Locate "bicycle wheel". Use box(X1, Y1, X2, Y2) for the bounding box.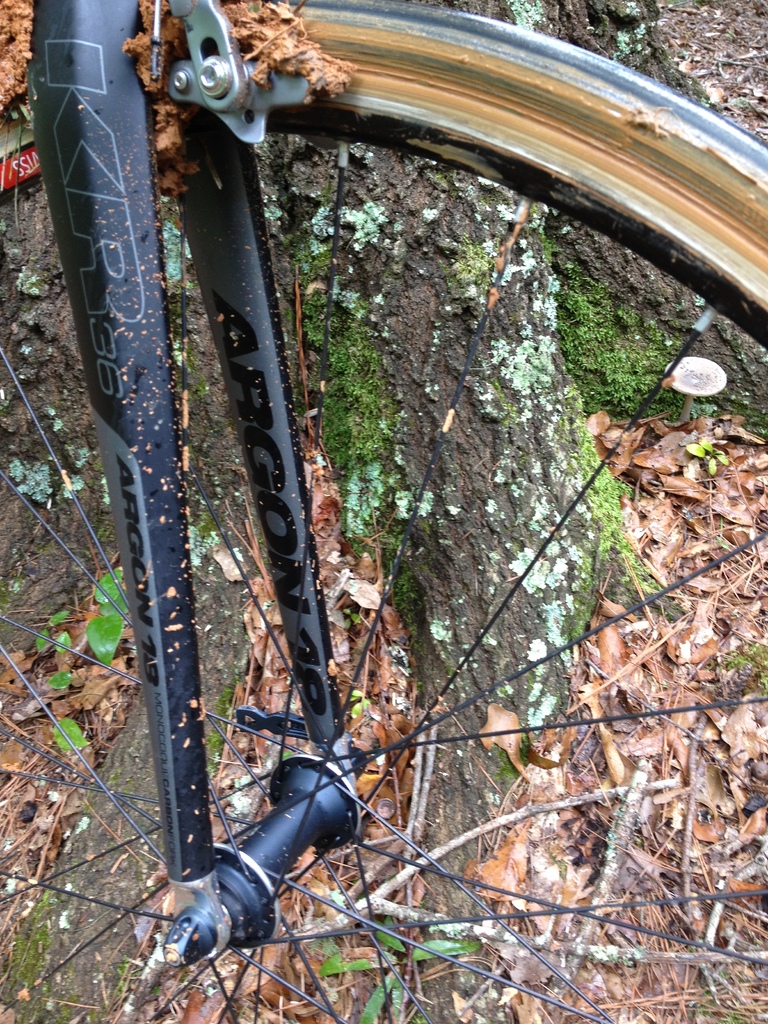
box(0, 0, 767, 1023).
